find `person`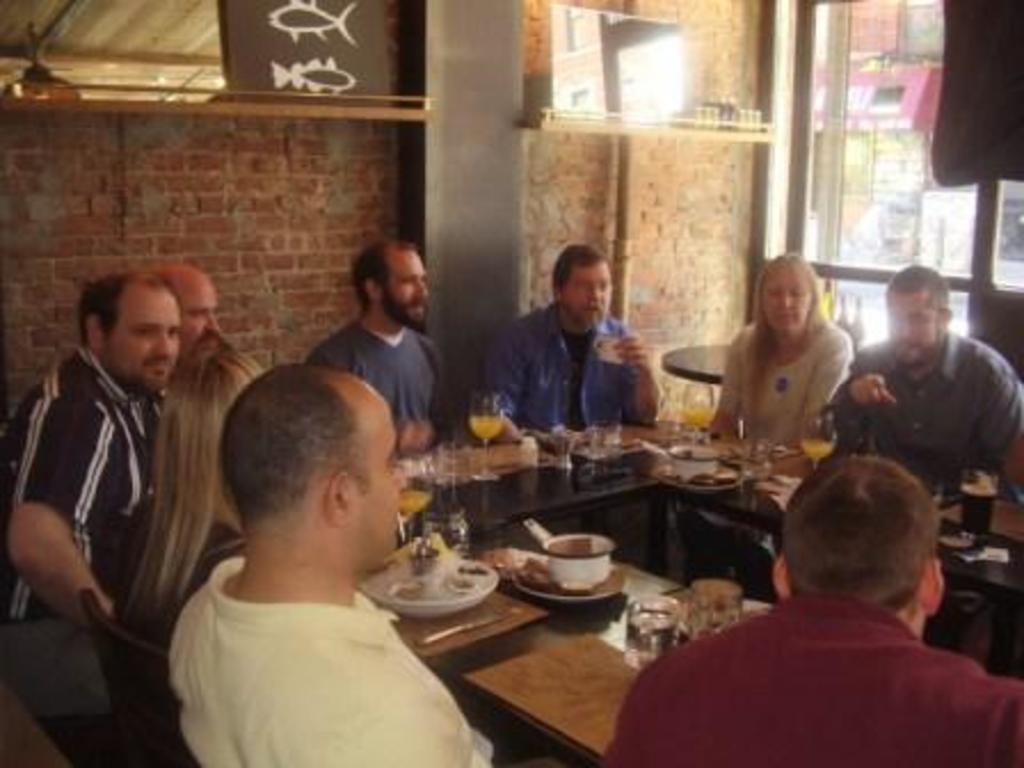
(x1=480, y1=235, x2=661, y2=459)
